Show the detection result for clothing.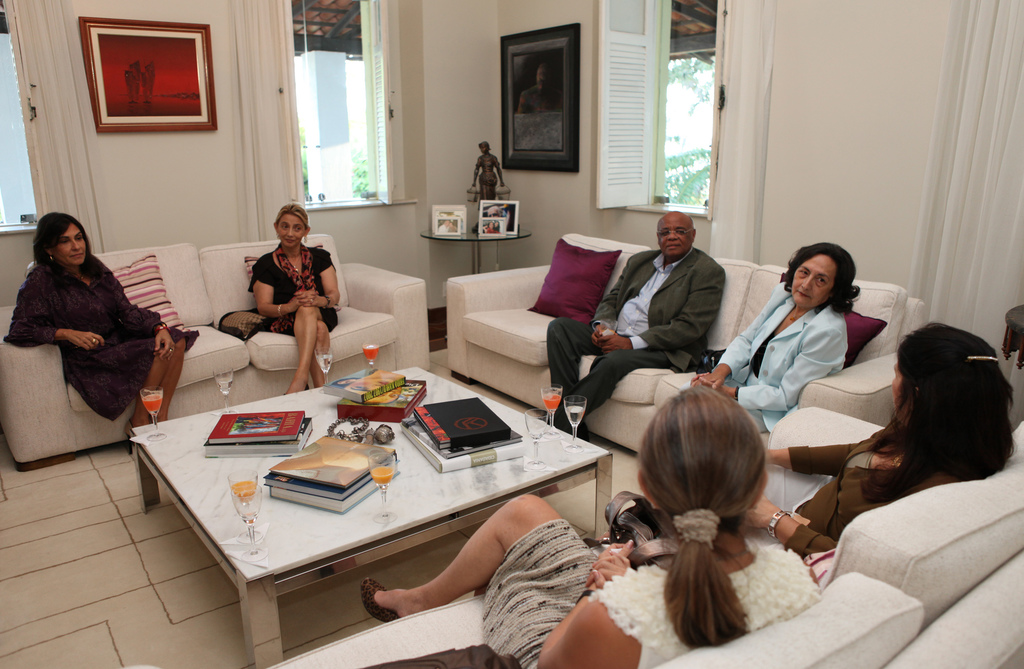
(746, 416, 953, 559).
